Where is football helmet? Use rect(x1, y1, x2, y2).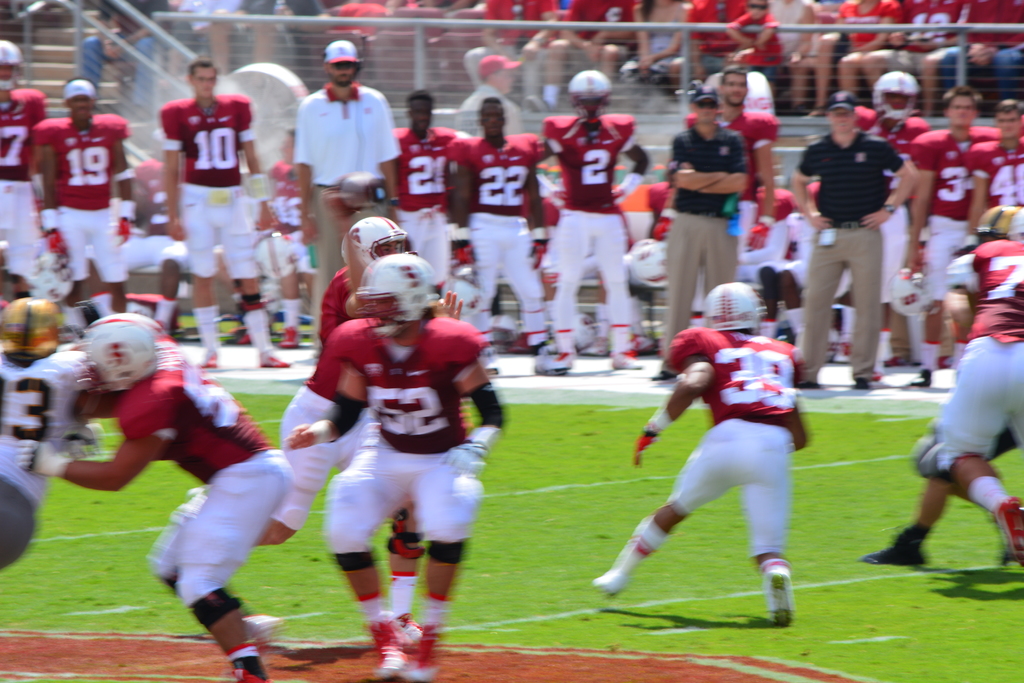
rect(73, 297, 182, 404).
